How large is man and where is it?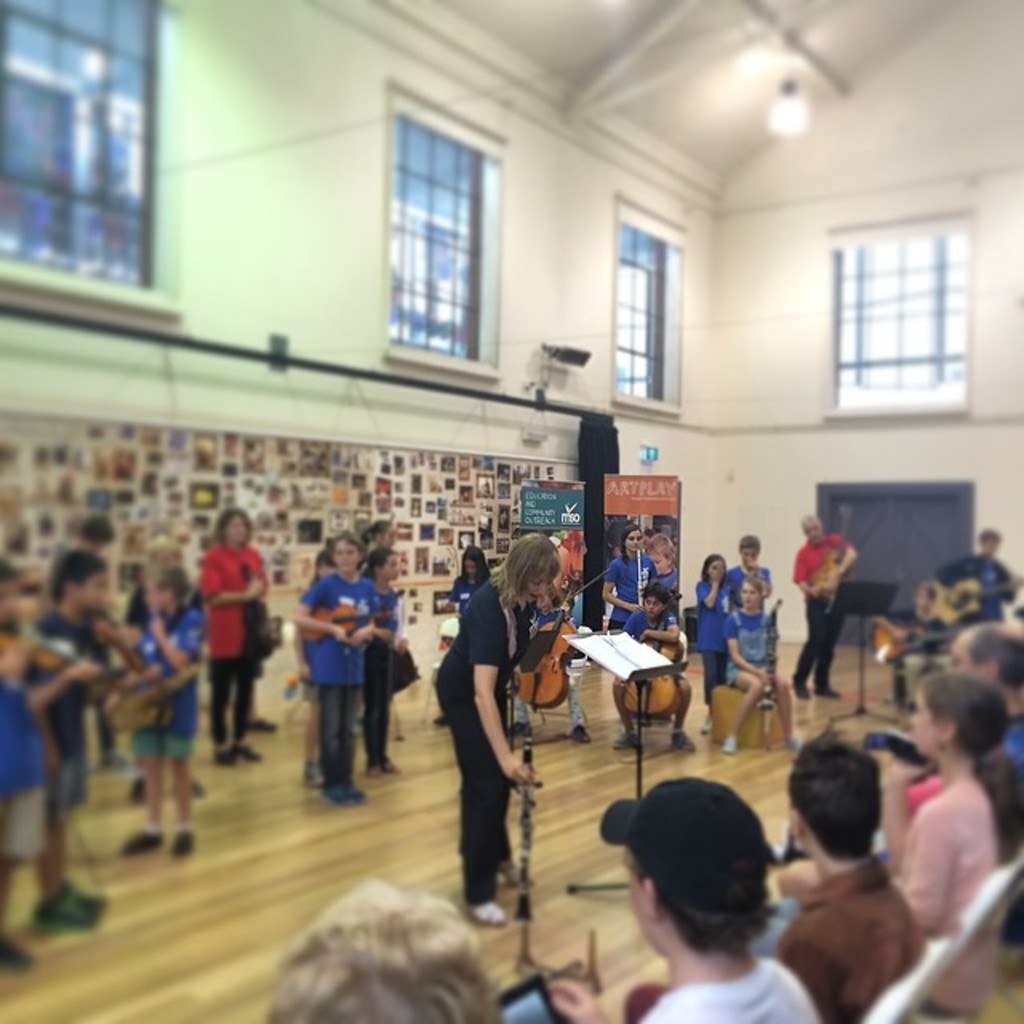
Bounding box: pyautogui.locateOnScreen(536, 771, 819, 1022).
